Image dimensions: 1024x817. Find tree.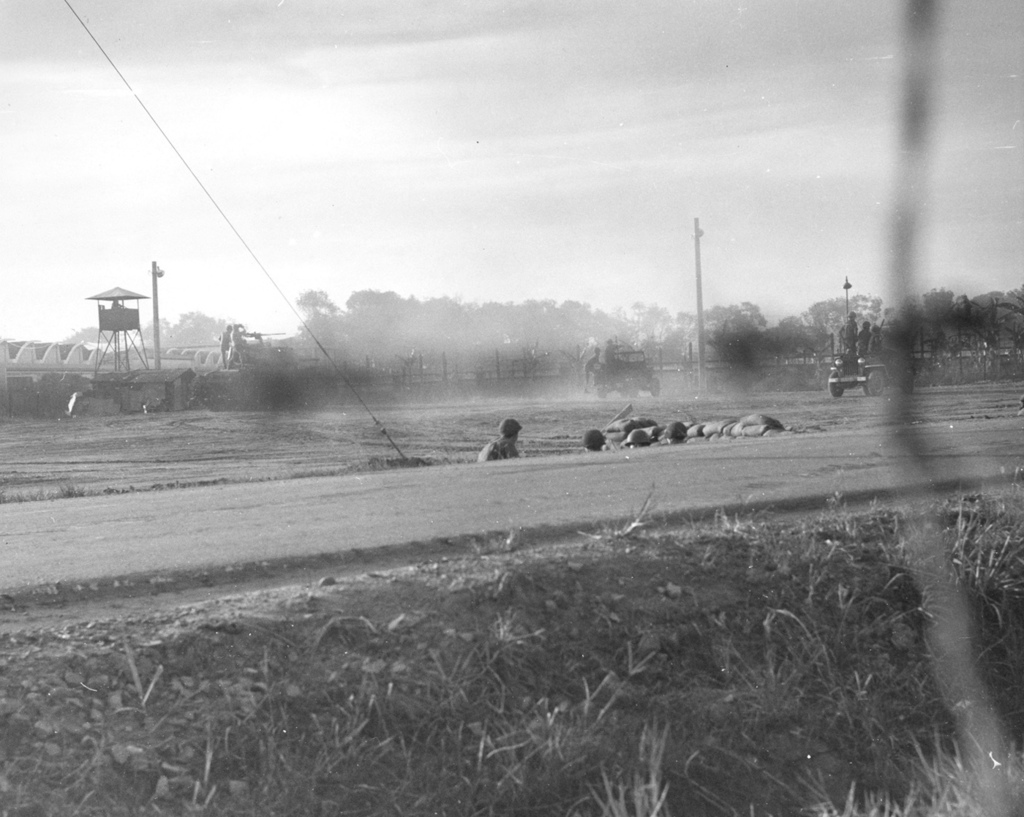
138, 314, 168, 353.
